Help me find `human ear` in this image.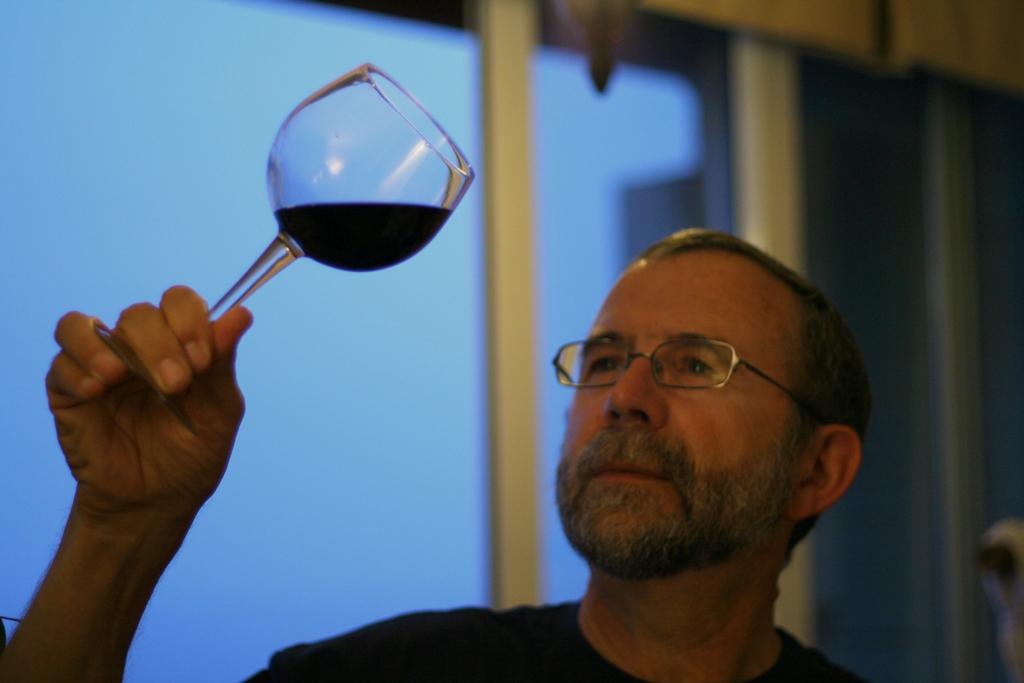
Found it: (left=783, top=426, right=860, bottom=527).
